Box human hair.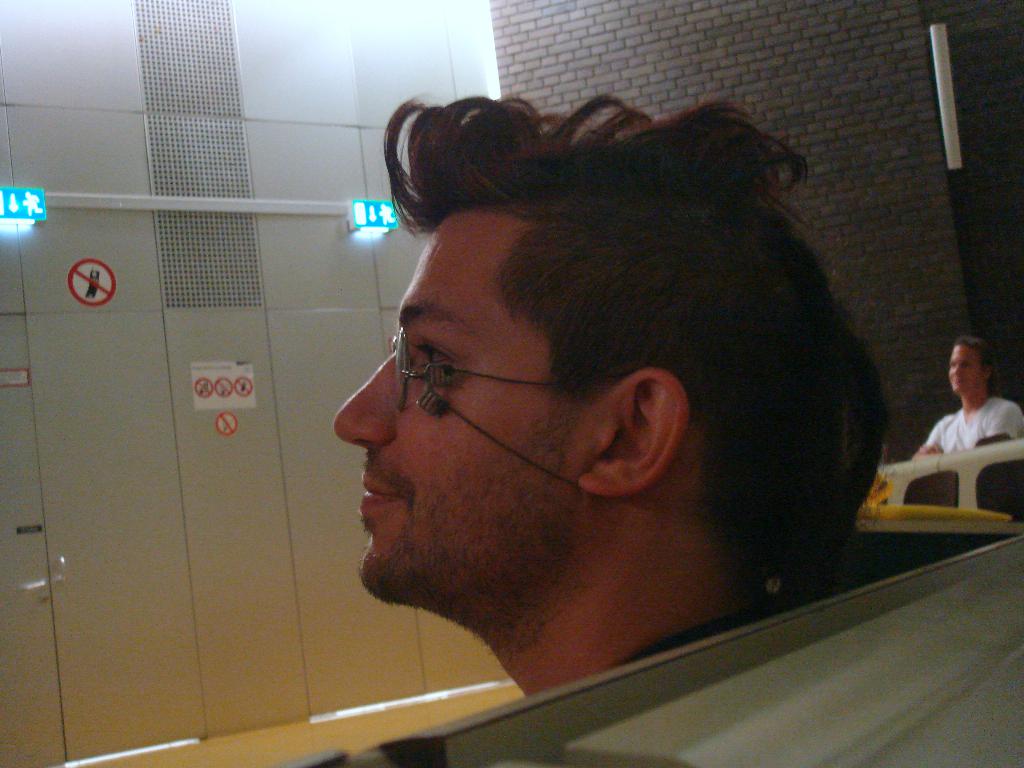
[358, 95, 874, 591].
